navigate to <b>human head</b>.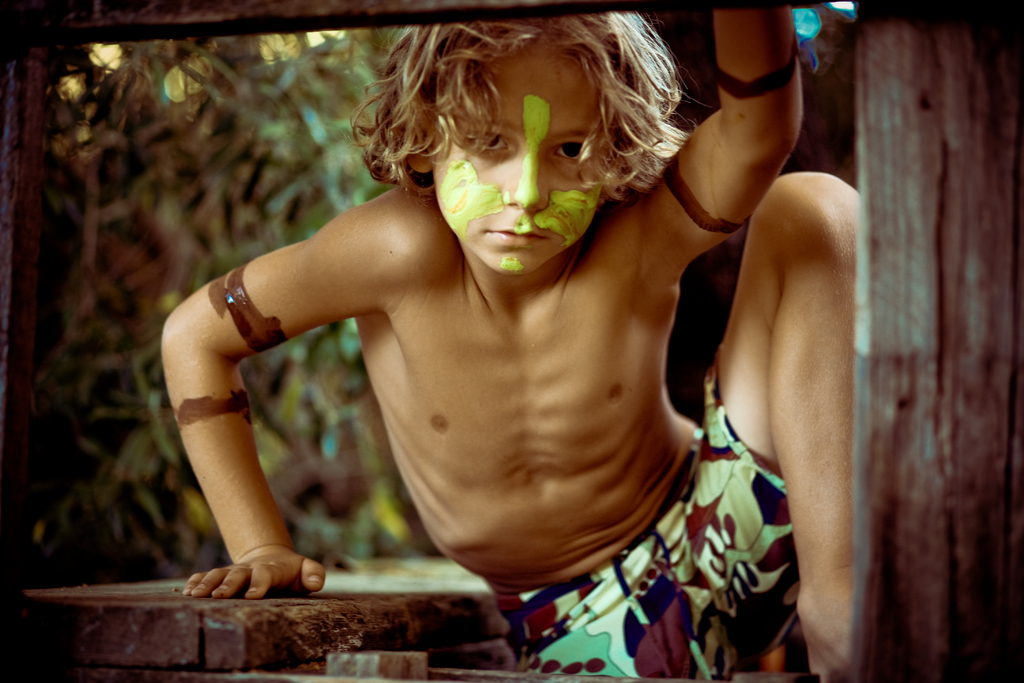
Navigation target: left=389, top=21, right=650, bottom=276.
